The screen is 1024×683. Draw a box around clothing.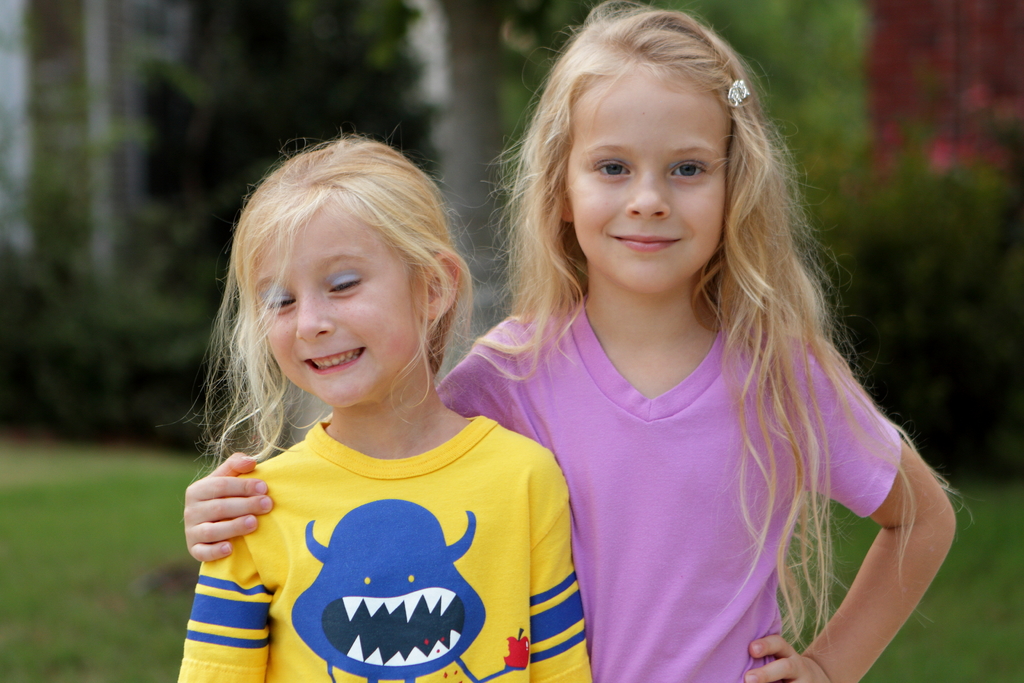
box=[434, 308, 861, 682].
